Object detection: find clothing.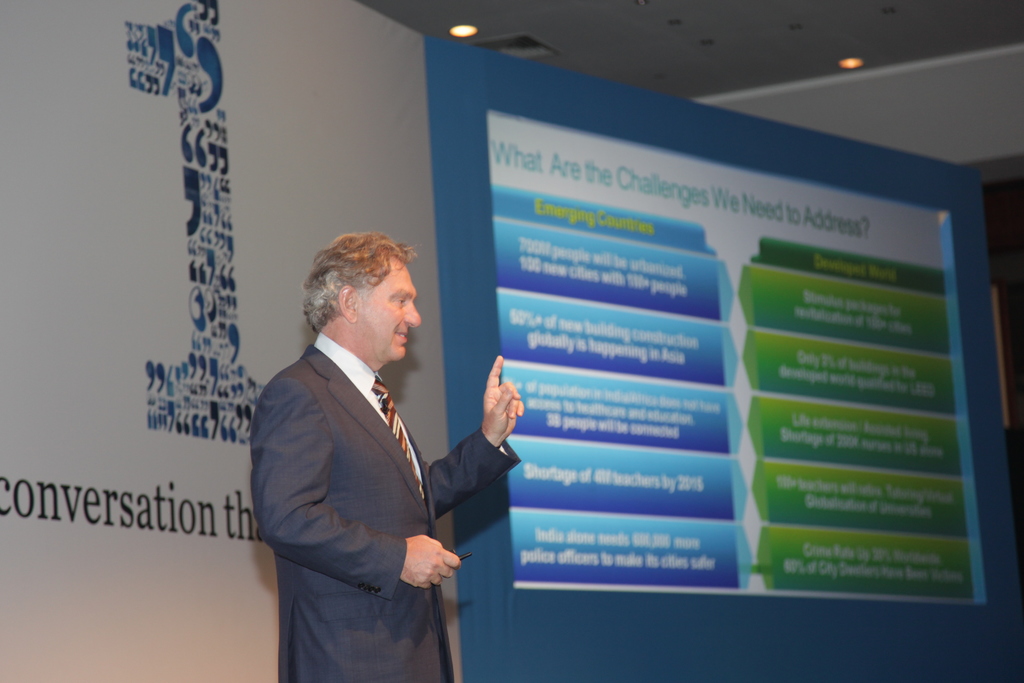
left=254, top=299, right=504, bottom=673.
